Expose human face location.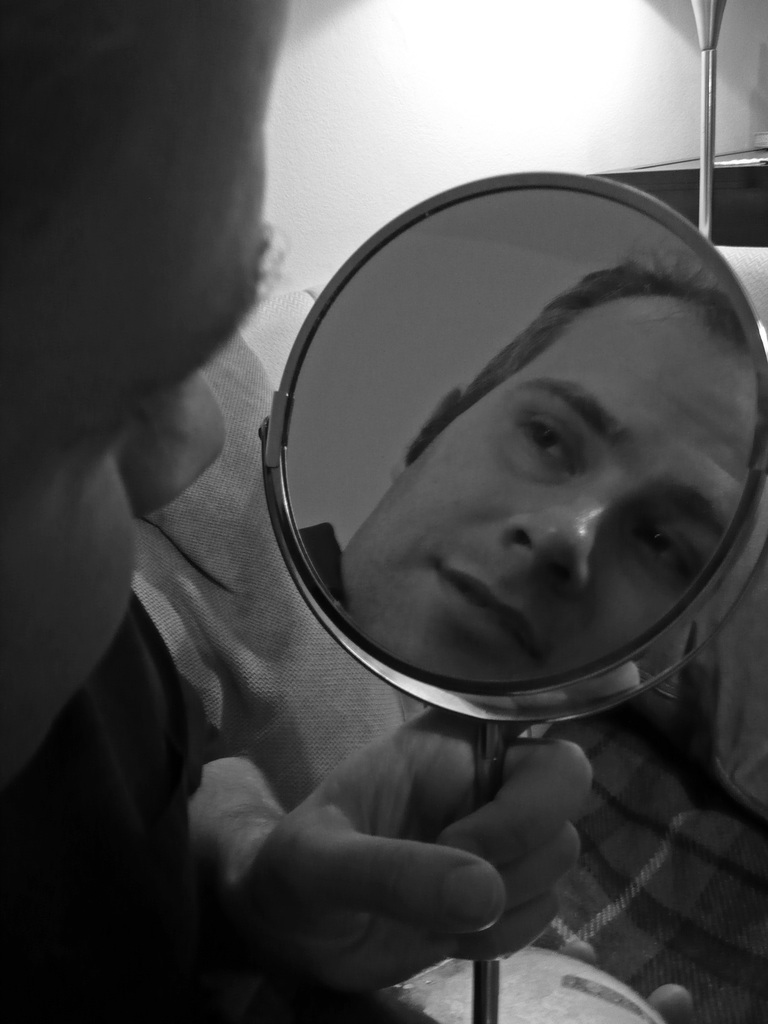
Exposed at box(0, 0, 285, 792).
